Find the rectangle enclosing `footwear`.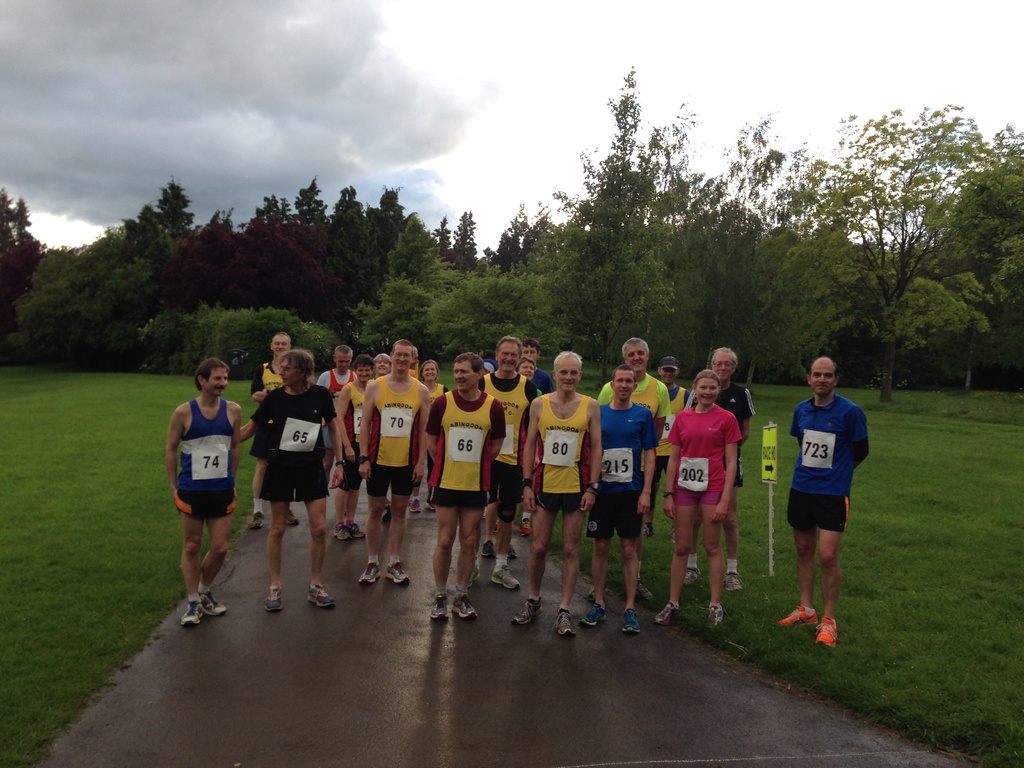
<bbox>410, 495, 423, 515</bbox>.
